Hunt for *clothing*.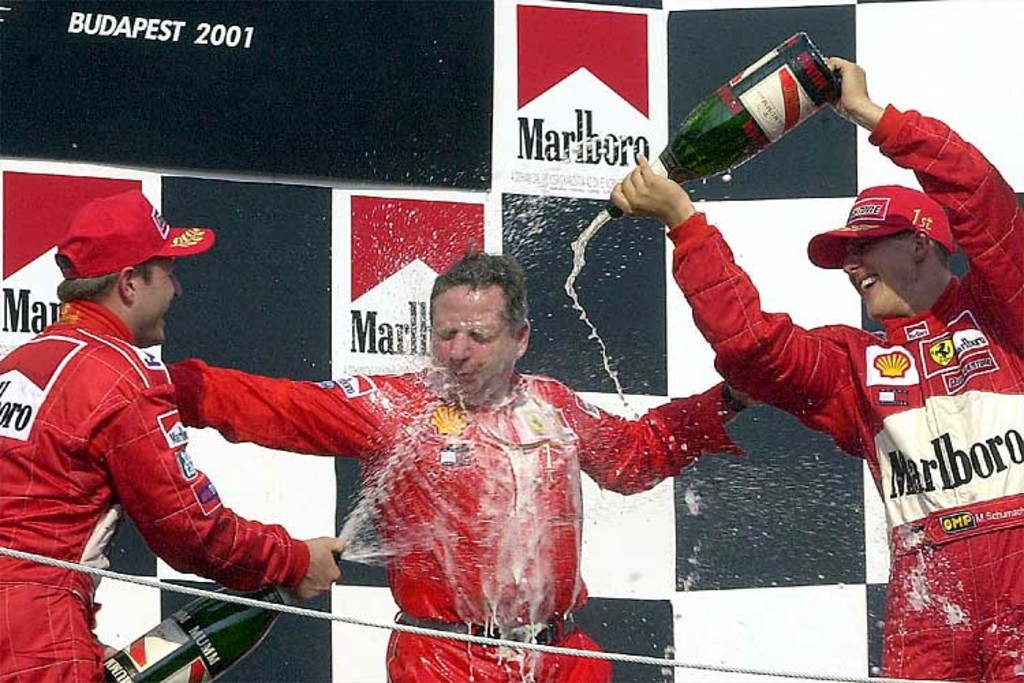
Hunted down at [left=0, top=307, right=307, bottom=682].
